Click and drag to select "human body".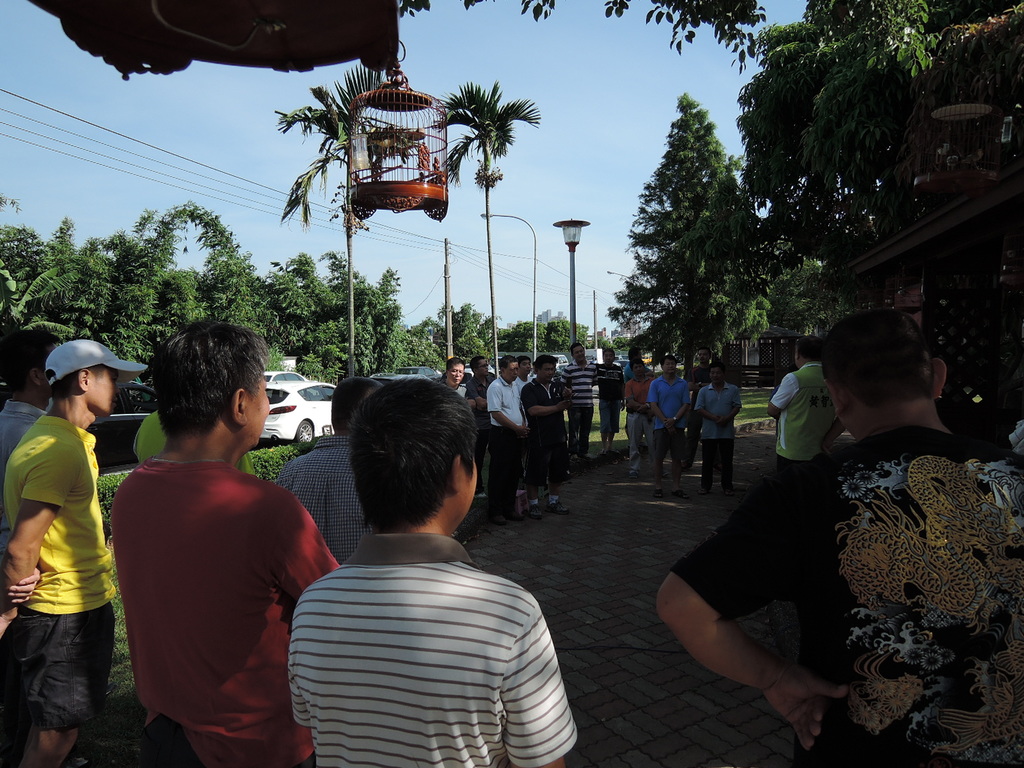
Selection: <box>684,345,717,472</box>.
